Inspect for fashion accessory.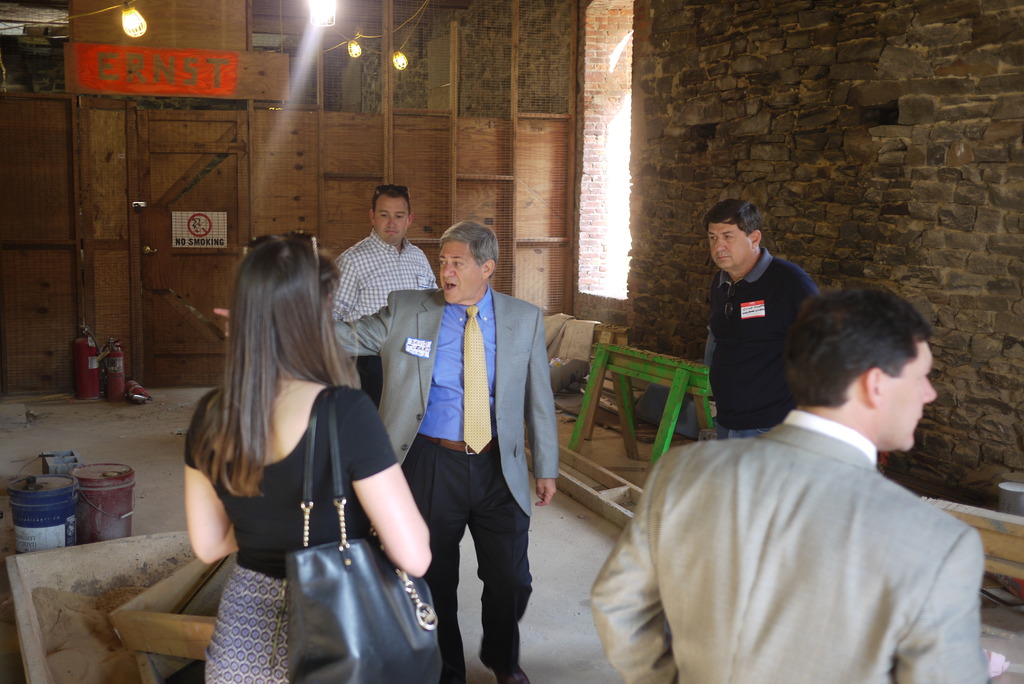
Inspection: 724/282/737/321.
